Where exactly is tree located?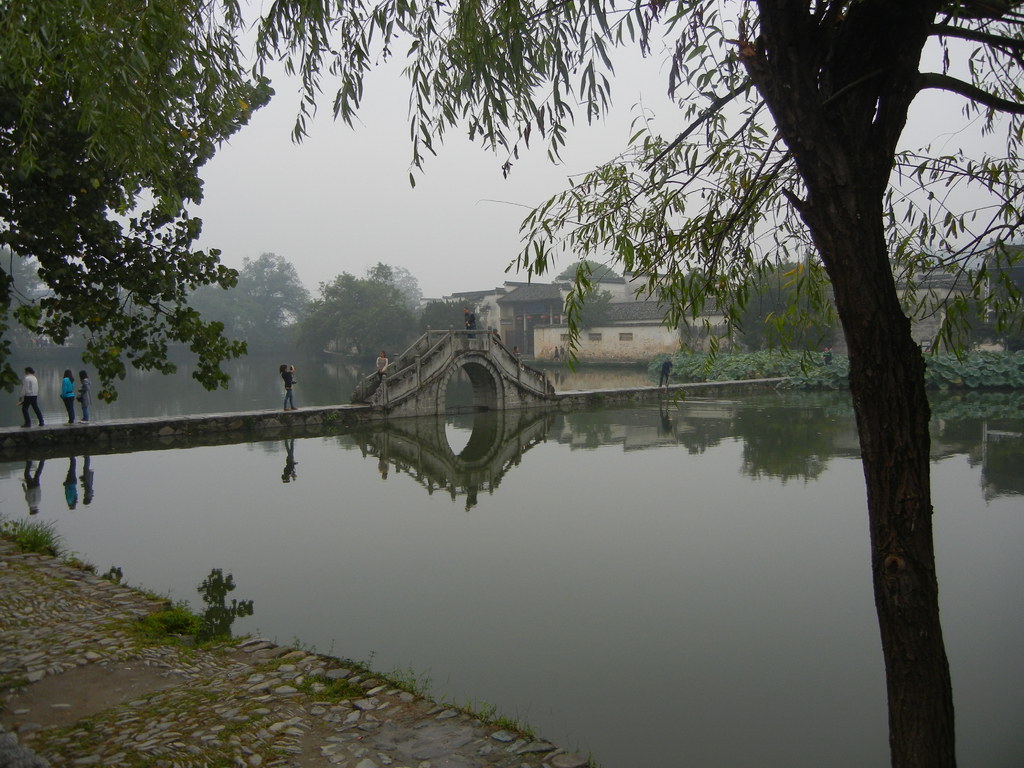
Its bounding box is region(554, 252, 615, 288).
